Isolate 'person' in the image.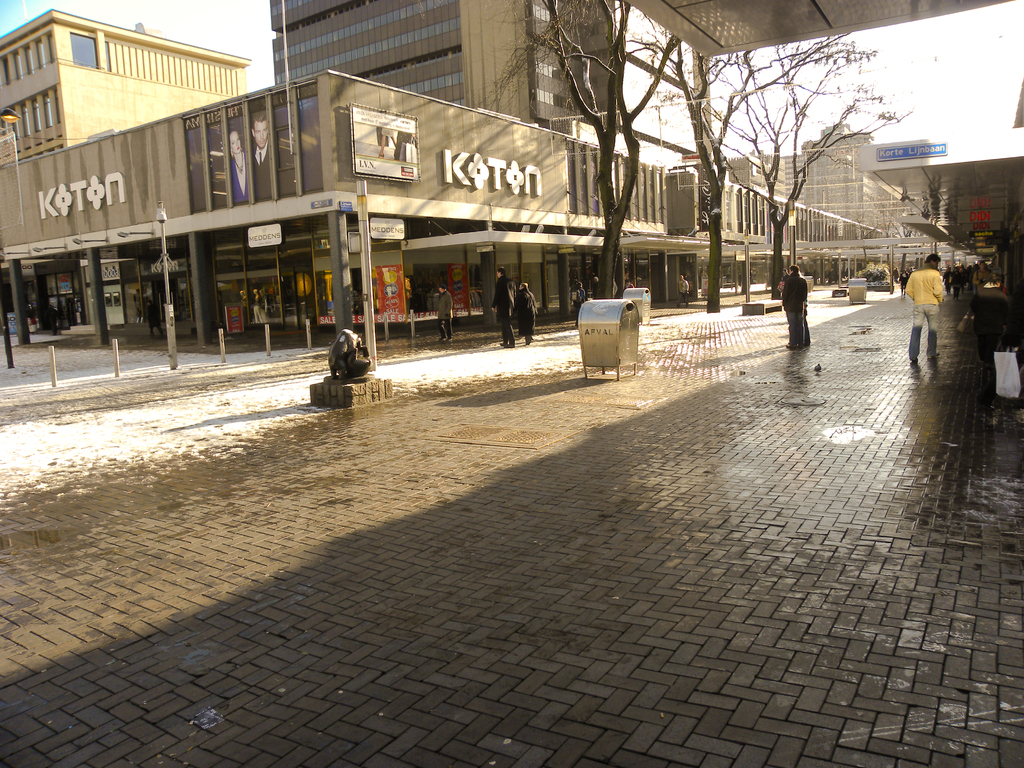
Isolated region: 575, 280, 585, 326.
